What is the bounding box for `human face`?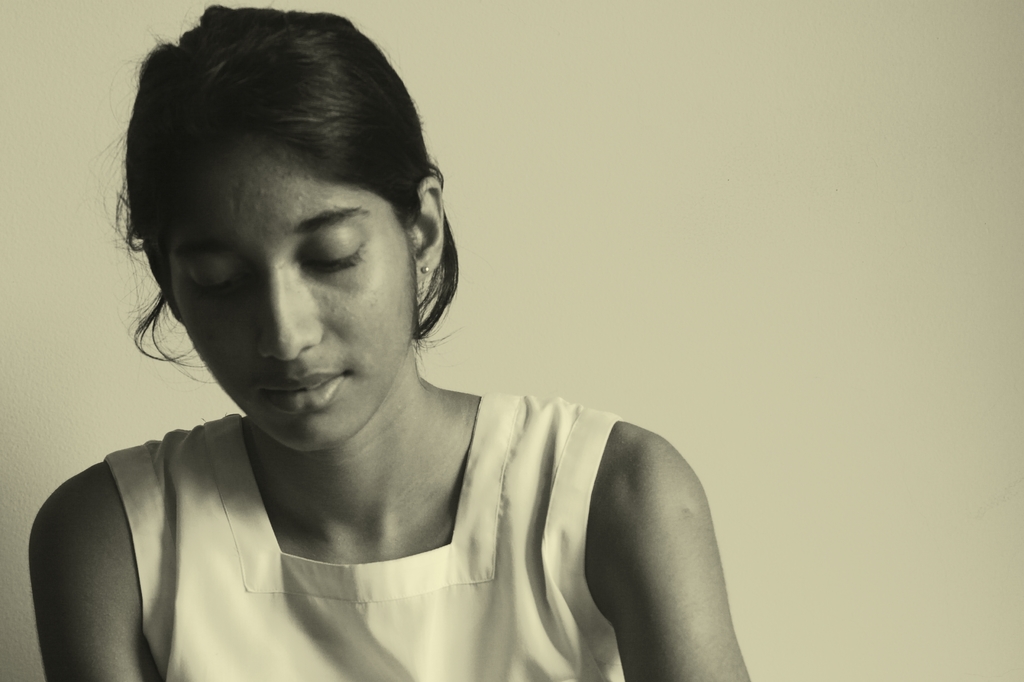
<bbox>167, 141, 415, 447</bbox>.
